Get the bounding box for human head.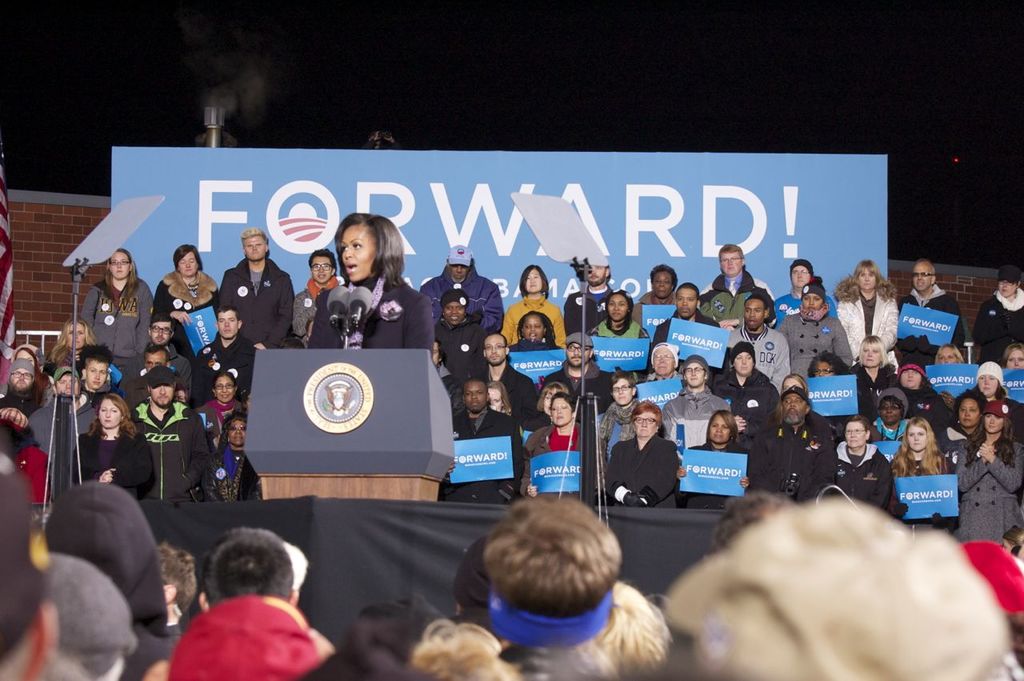
906 418 928 451.
